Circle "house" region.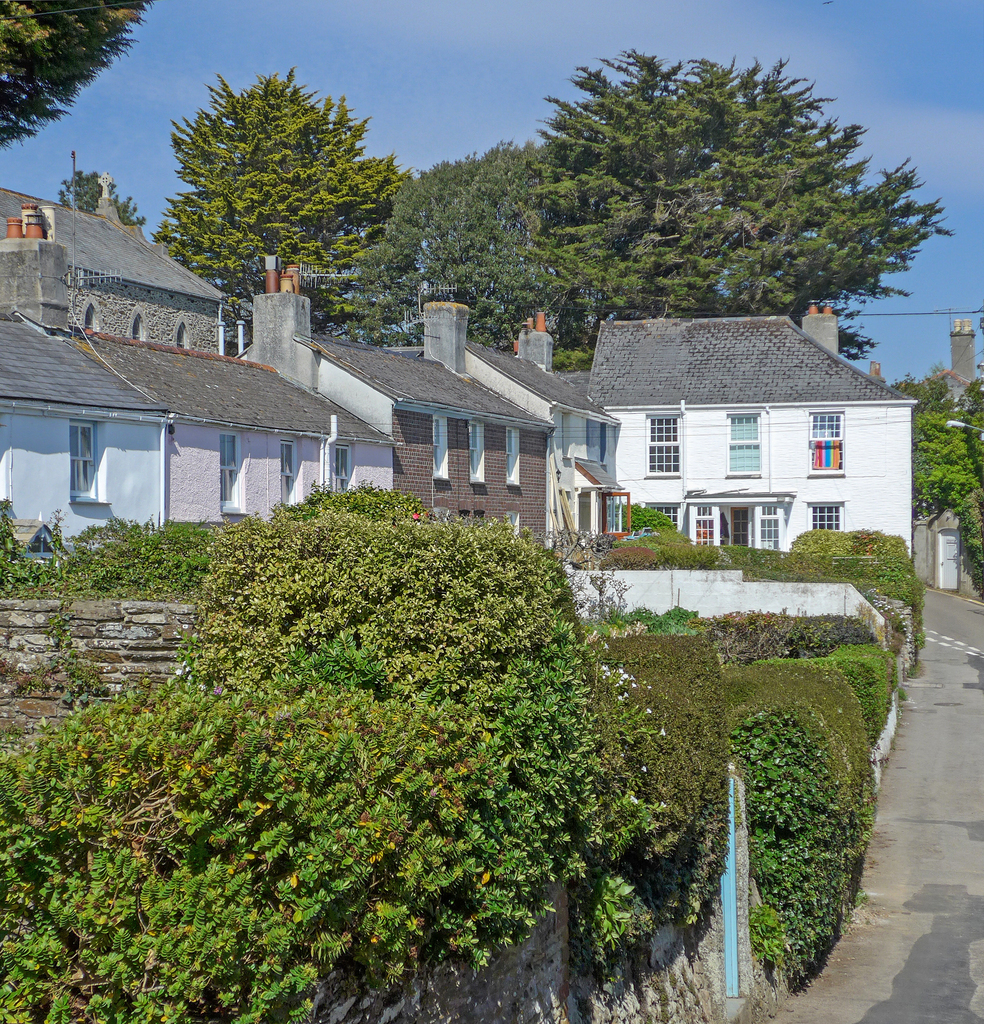
Region: 0/184/411/564.
